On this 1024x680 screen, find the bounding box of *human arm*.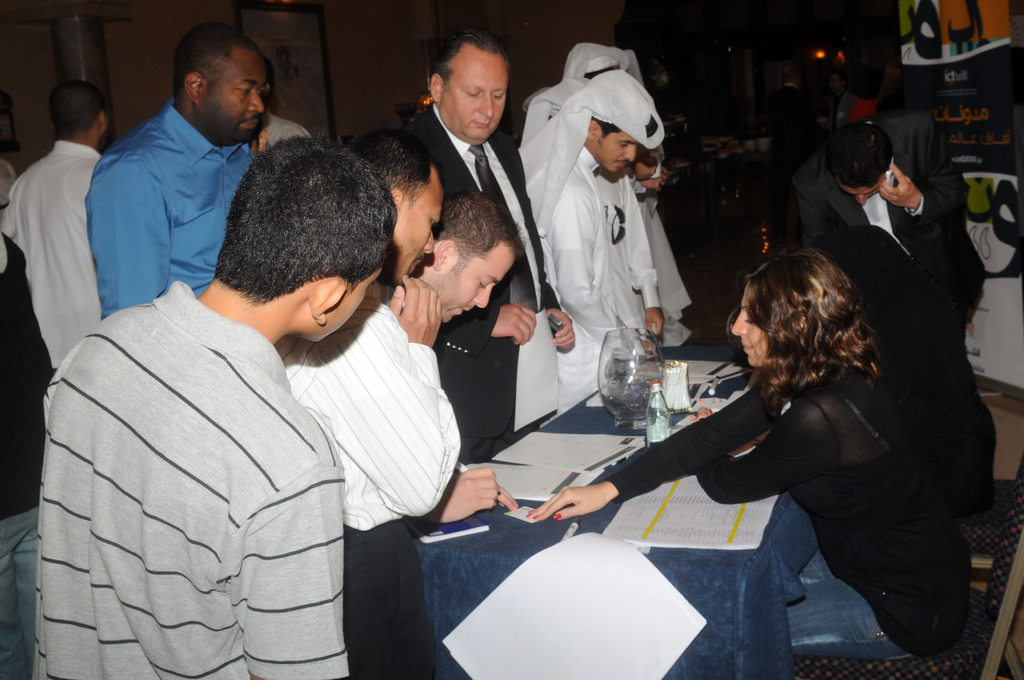
Bounding box: region(879, 115, 971, 222).
